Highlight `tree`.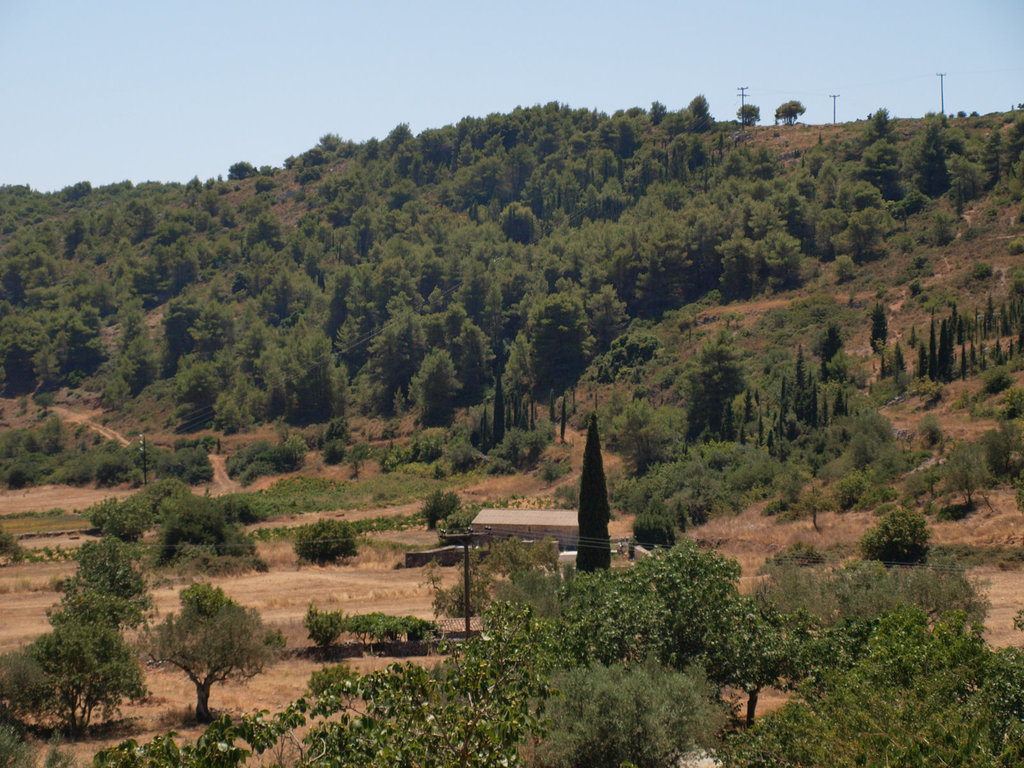
Highlighted region: (83, 716, 305, 767).
